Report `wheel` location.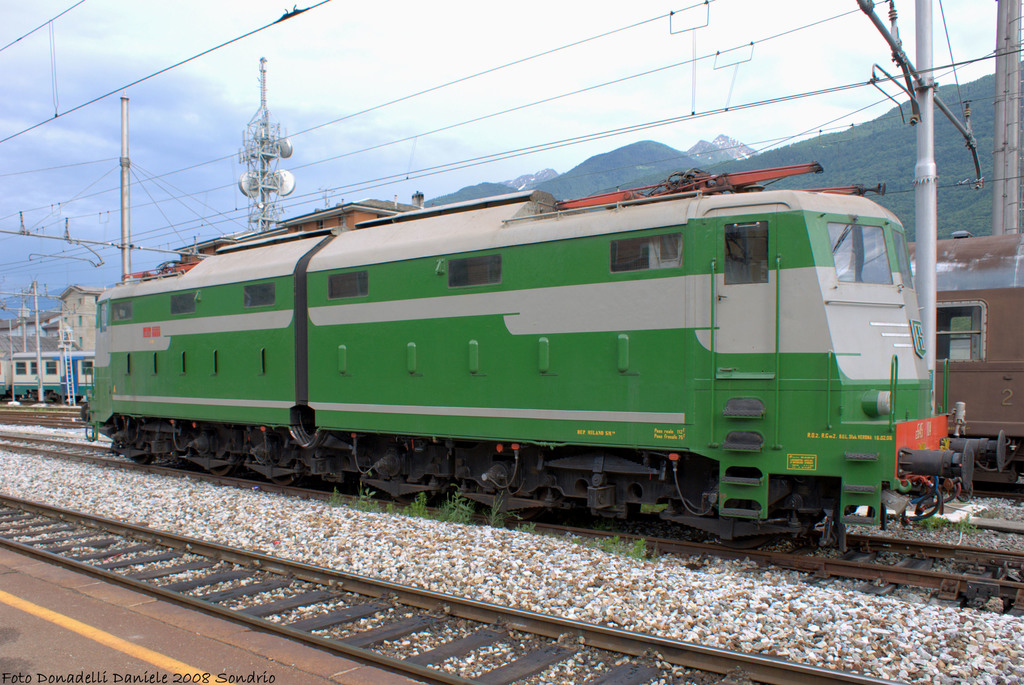
Report: 388/496/416/503.
